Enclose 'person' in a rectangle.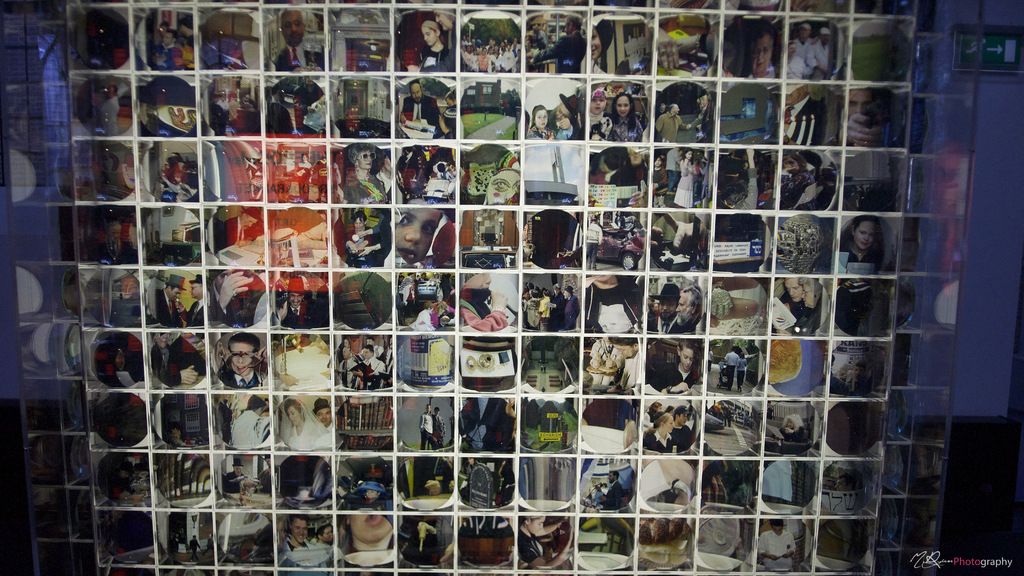
(740, 23, 778, 79).
